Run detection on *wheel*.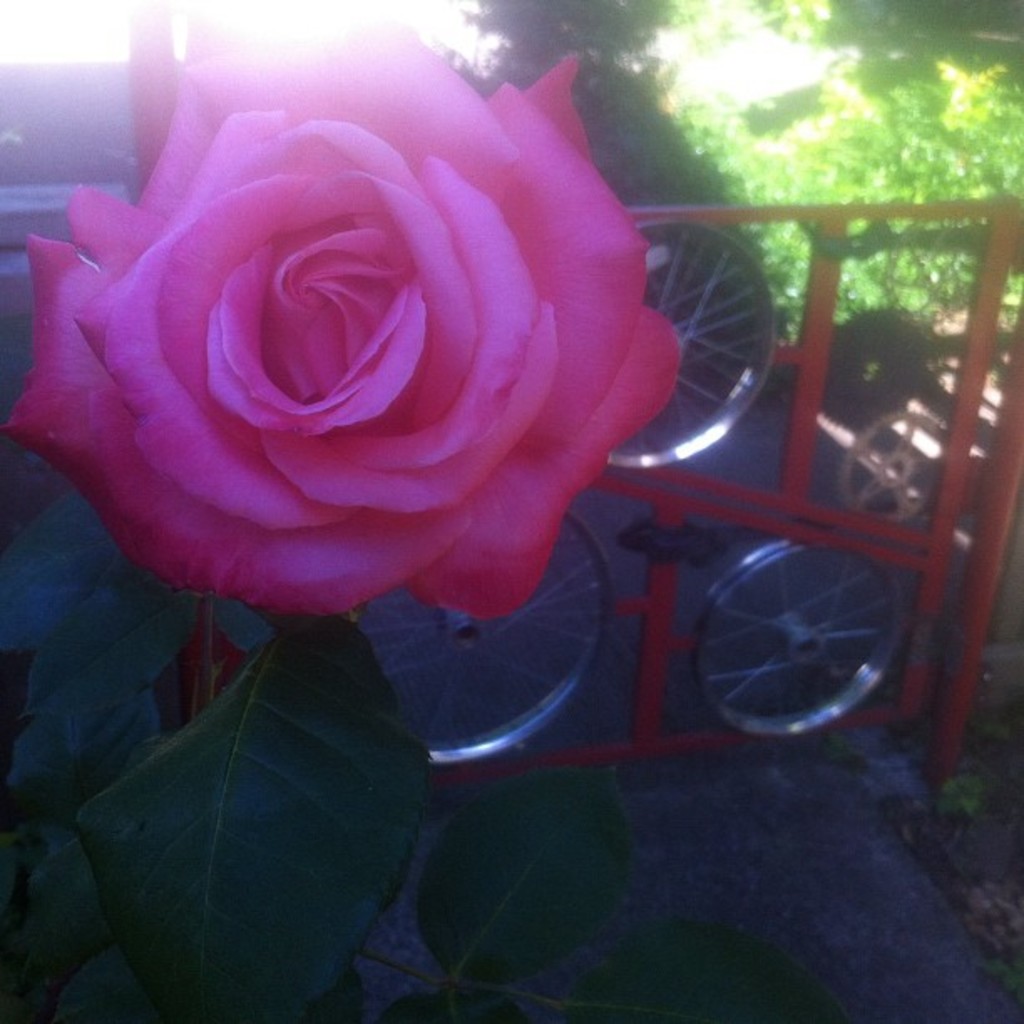
Result: {"x1": 694, "y1": 540, "x2": 904, "y2": 735}.
